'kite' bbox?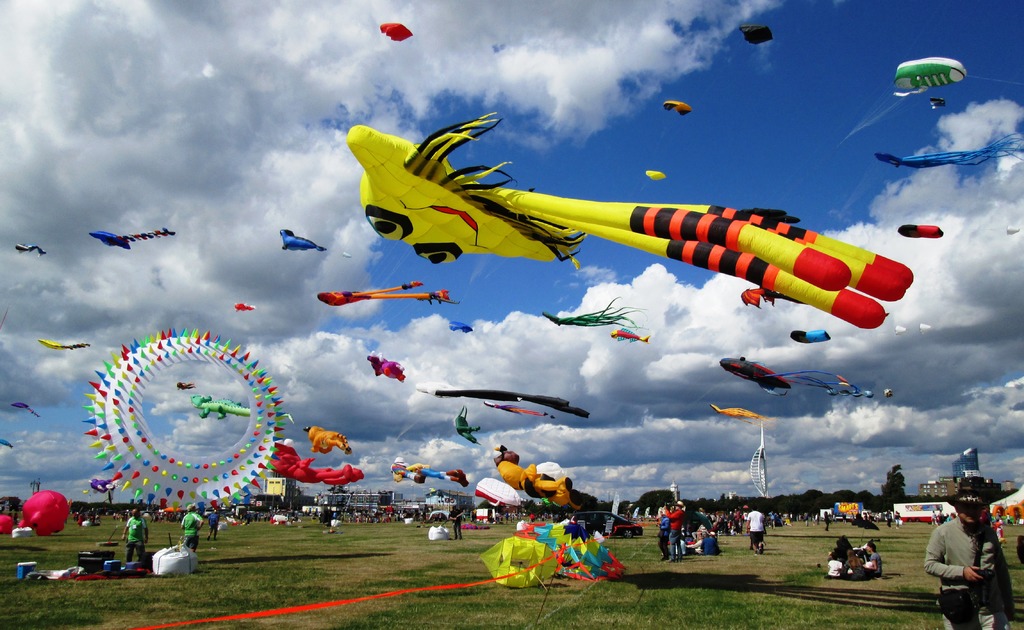
box=[643, 167, 669, 183]
